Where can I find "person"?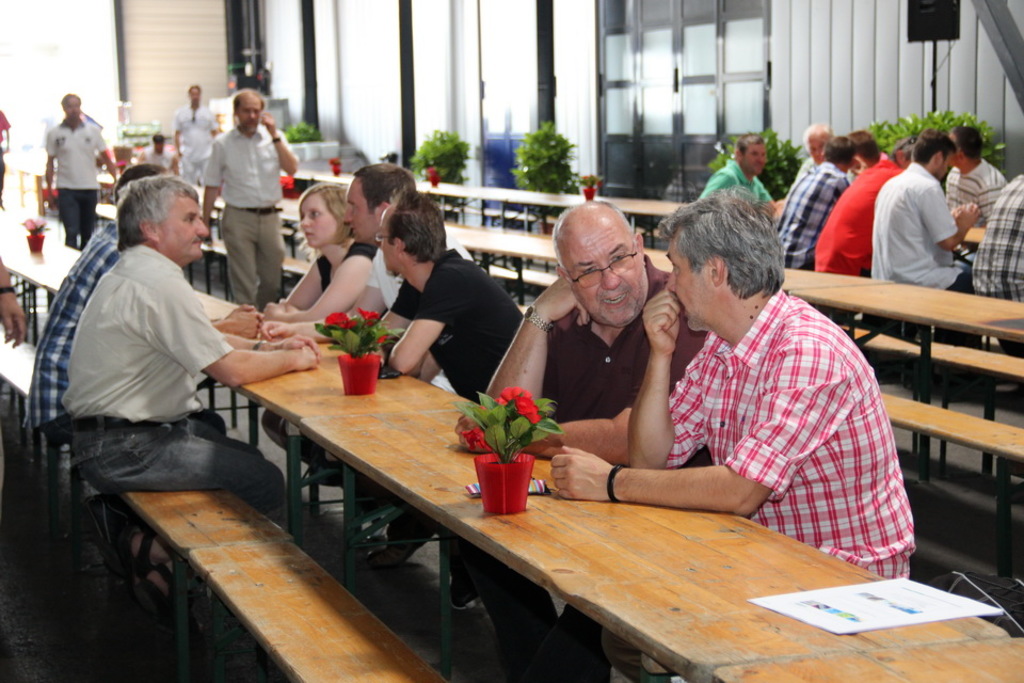
You can find it at box(173, 84, 219, 172).
